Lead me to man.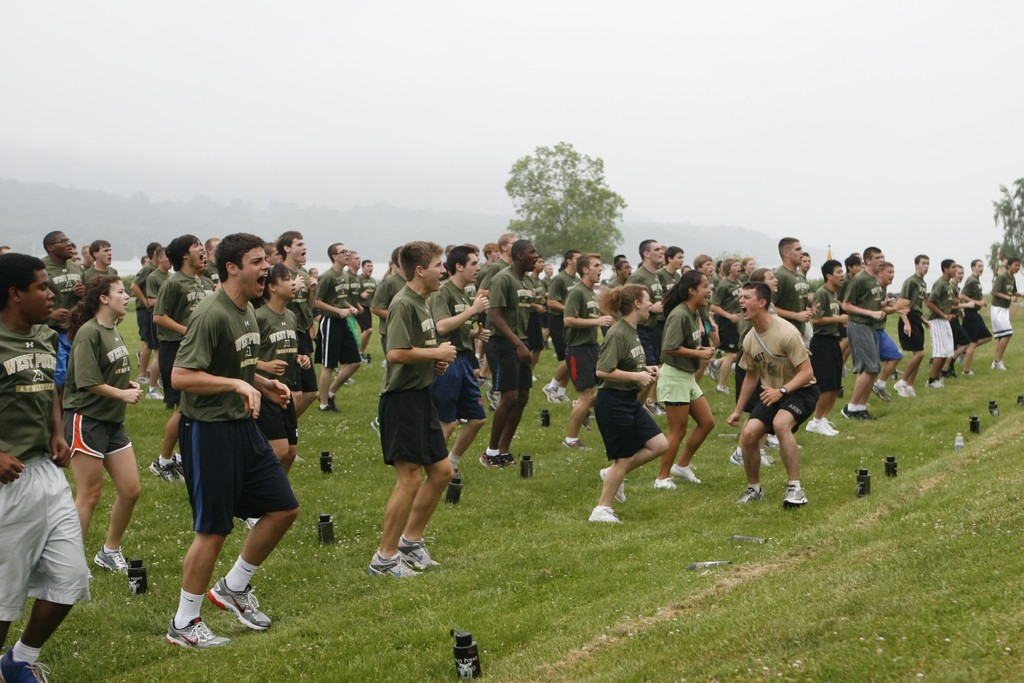
Lead to <region>765, 234, 822, 448</region>.
